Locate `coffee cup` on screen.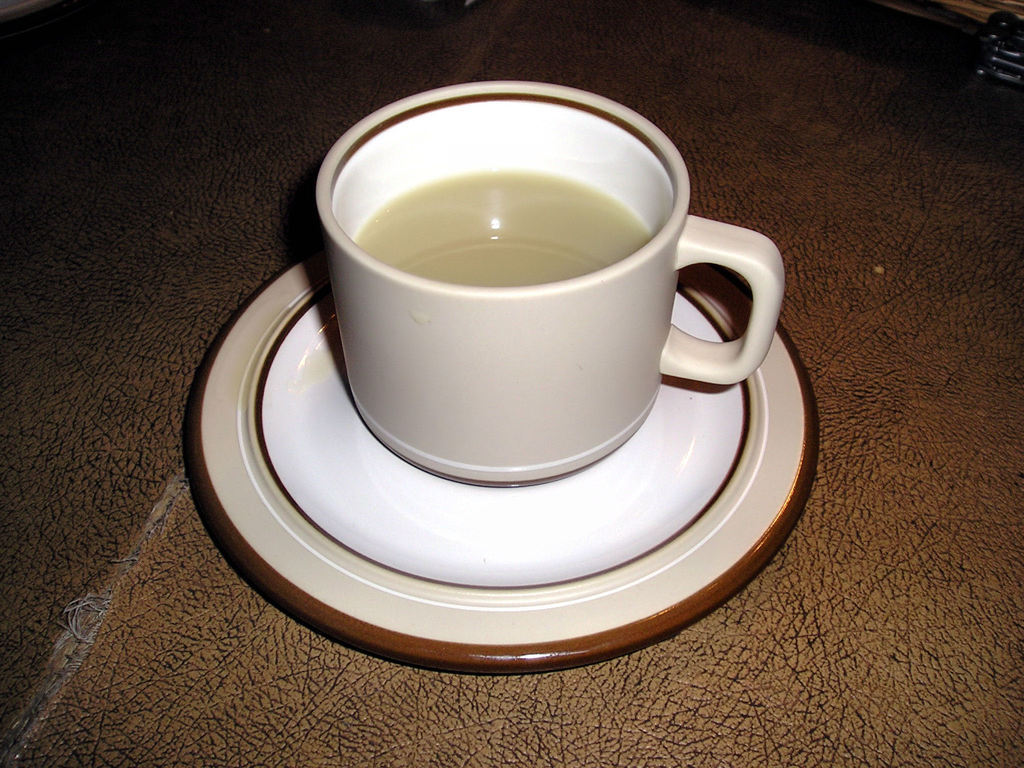
On screen at x1=313 y1=79 x2=787 y2=483.
